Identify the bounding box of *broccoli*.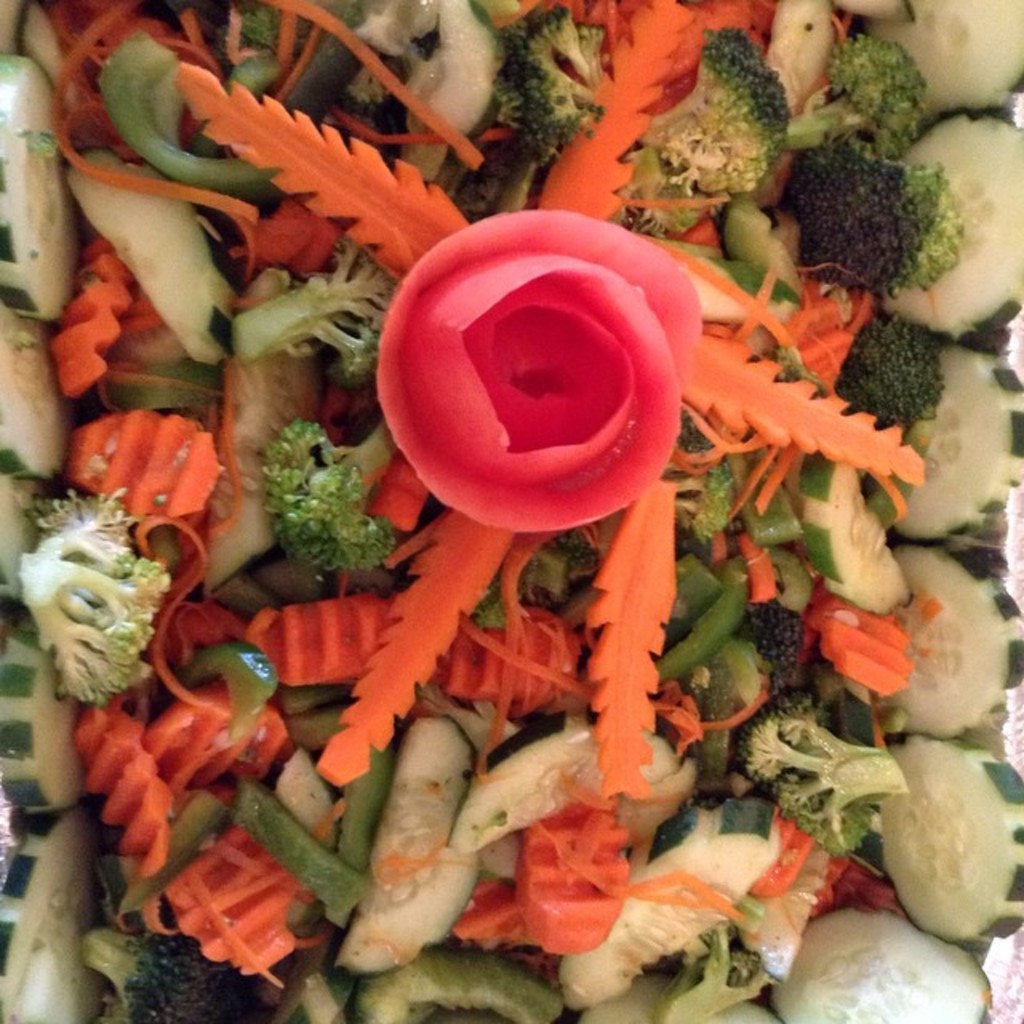
782,147,973,306.
